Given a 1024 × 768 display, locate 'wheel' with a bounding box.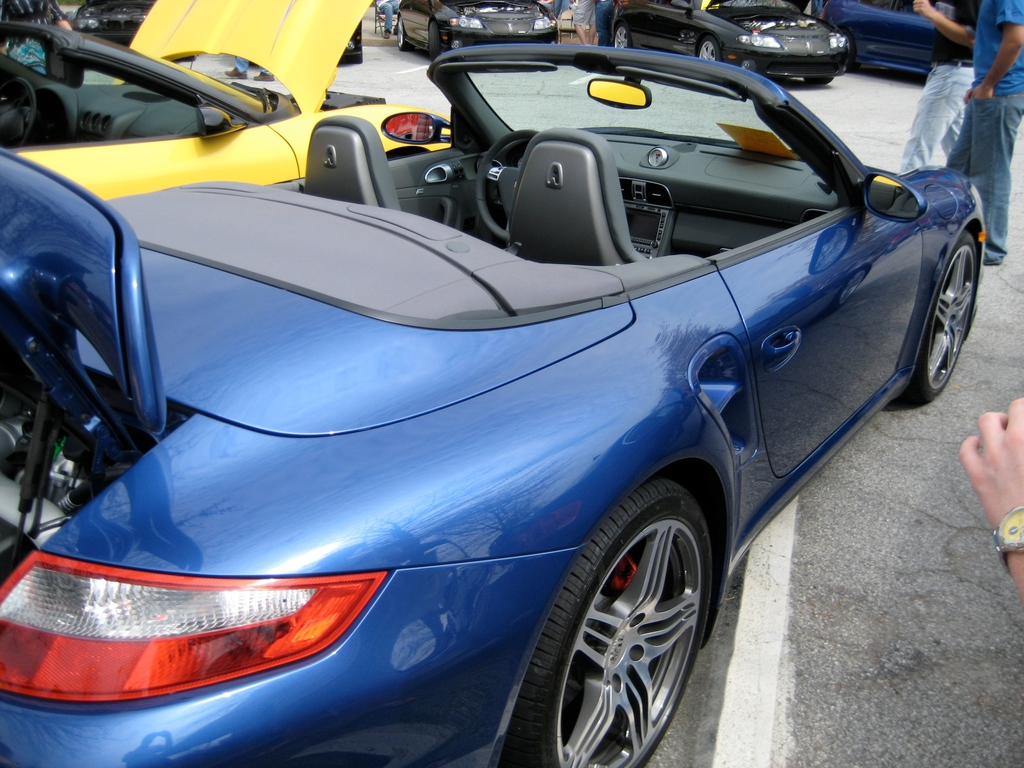
Located: {"left": 610, "top": 24, "right": 635, "bottom": 56}.
